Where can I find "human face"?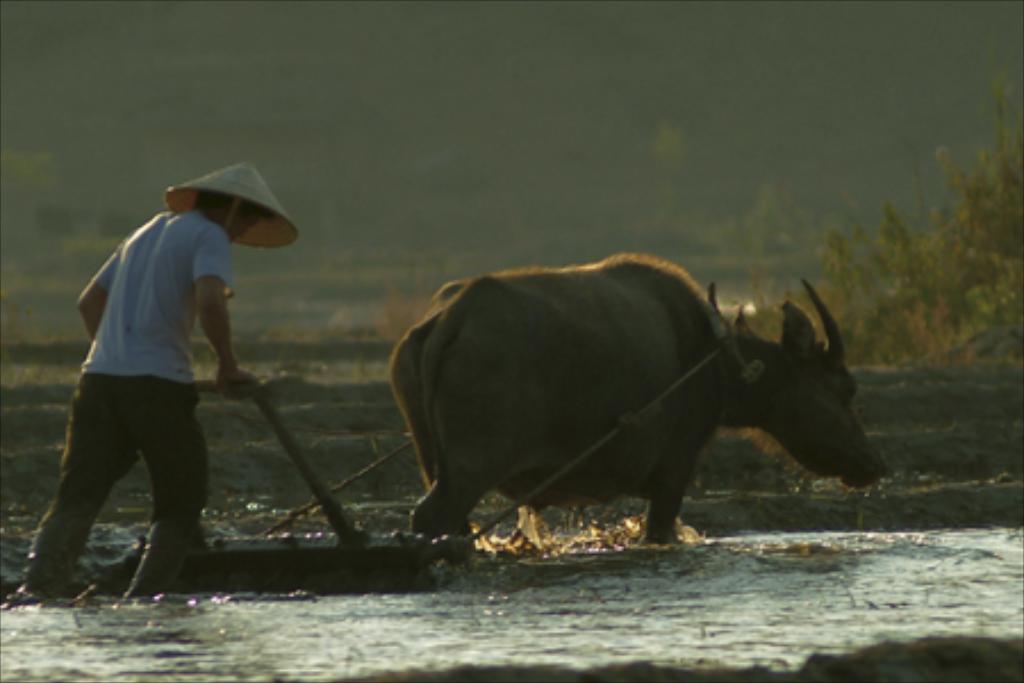
You can find it at (x1=232, y1=209, x2=257, y2=237).
